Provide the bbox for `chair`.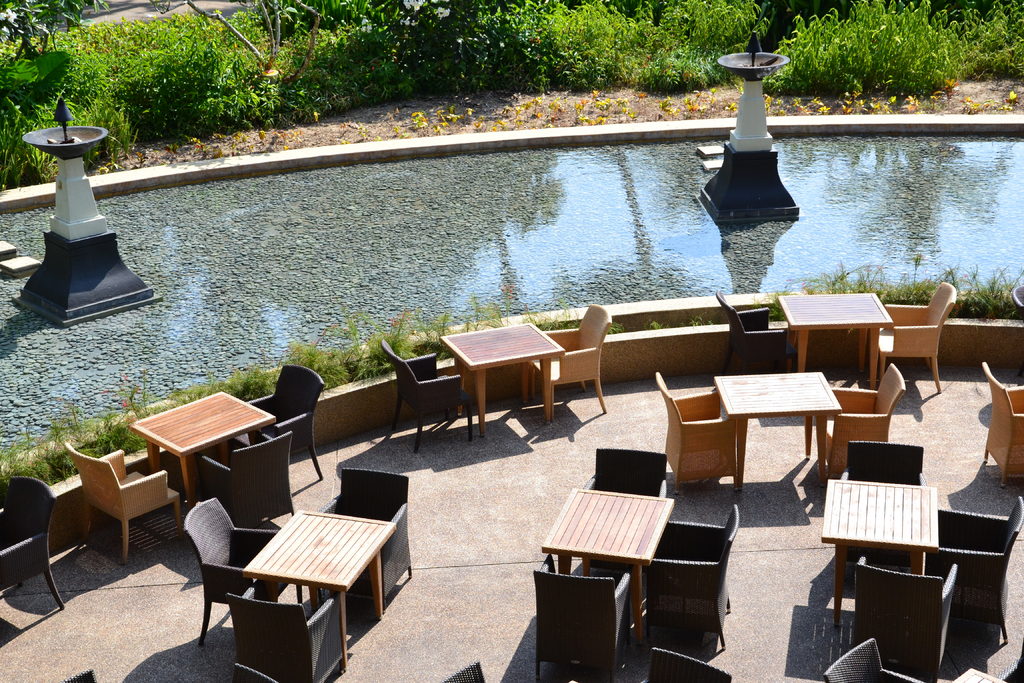
pyautogui.locateOnScreen(240, 358, 326, 476).
